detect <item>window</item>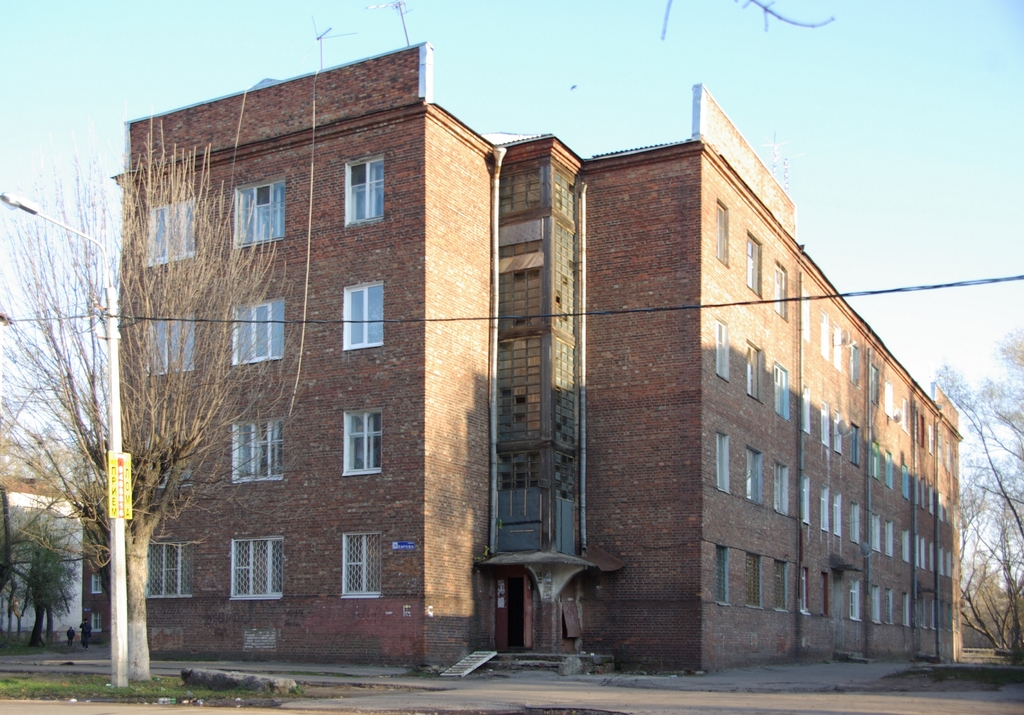
{"x1": 230, "y1": 298, "x2": 287, "y2": 366}
